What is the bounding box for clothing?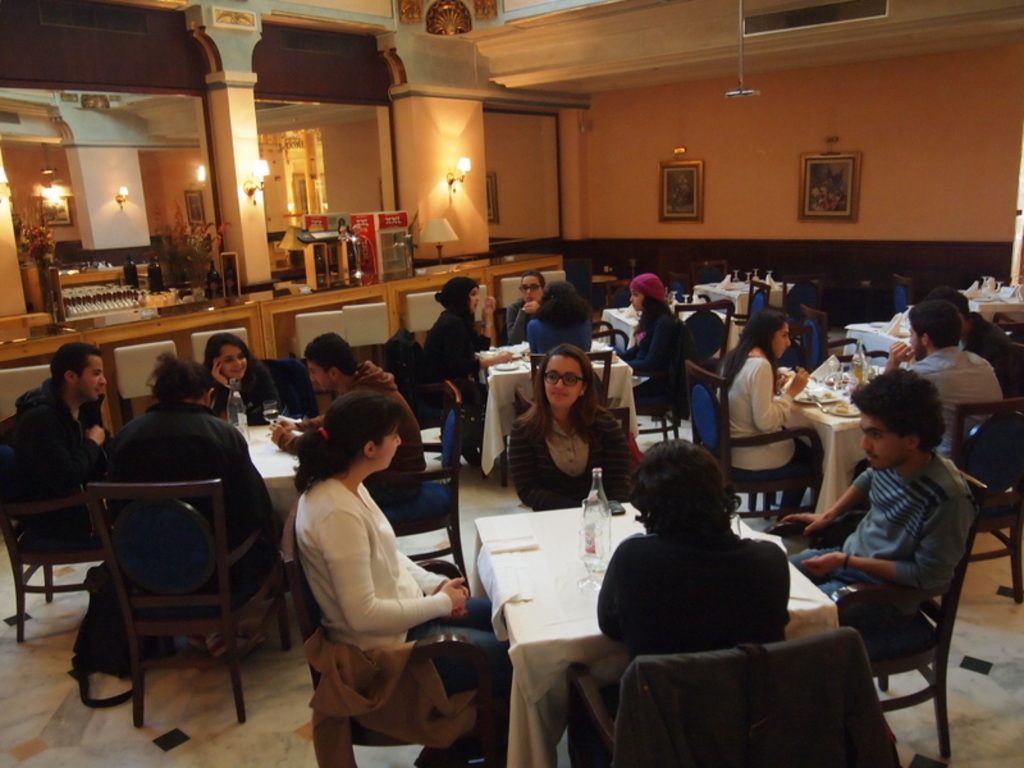
(left=0, top=376, right=110, bottom=588).
